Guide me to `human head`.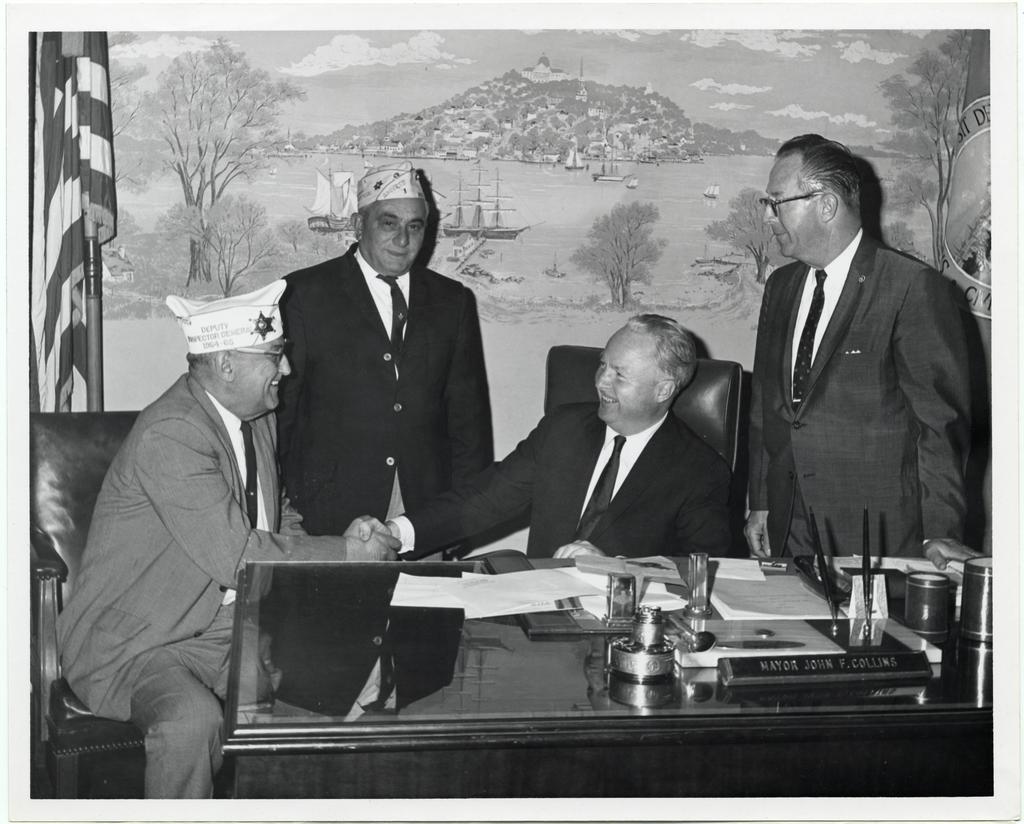
Guidance: Rect(762, 139, 864, 259).
